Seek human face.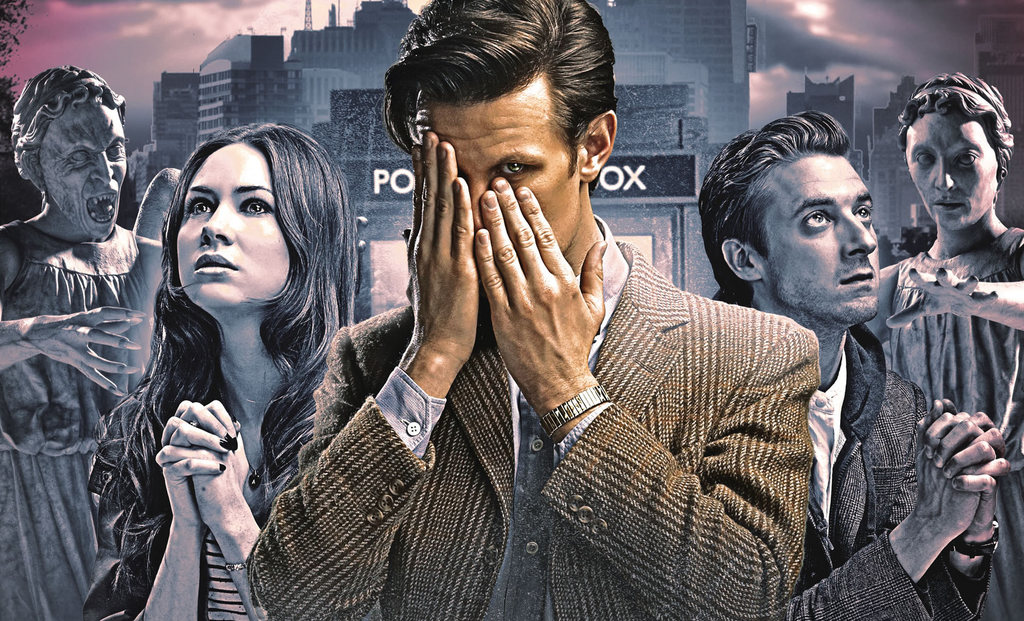
rect(177, 145, 291, 310).
